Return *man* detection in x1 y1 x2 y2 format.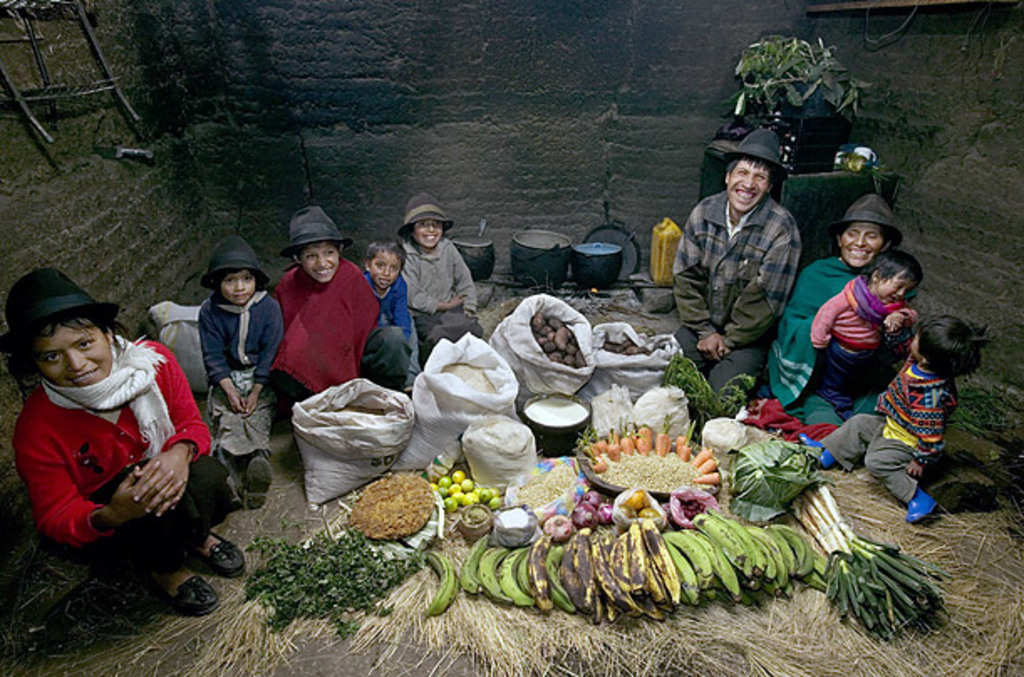
670 121 815 387.
